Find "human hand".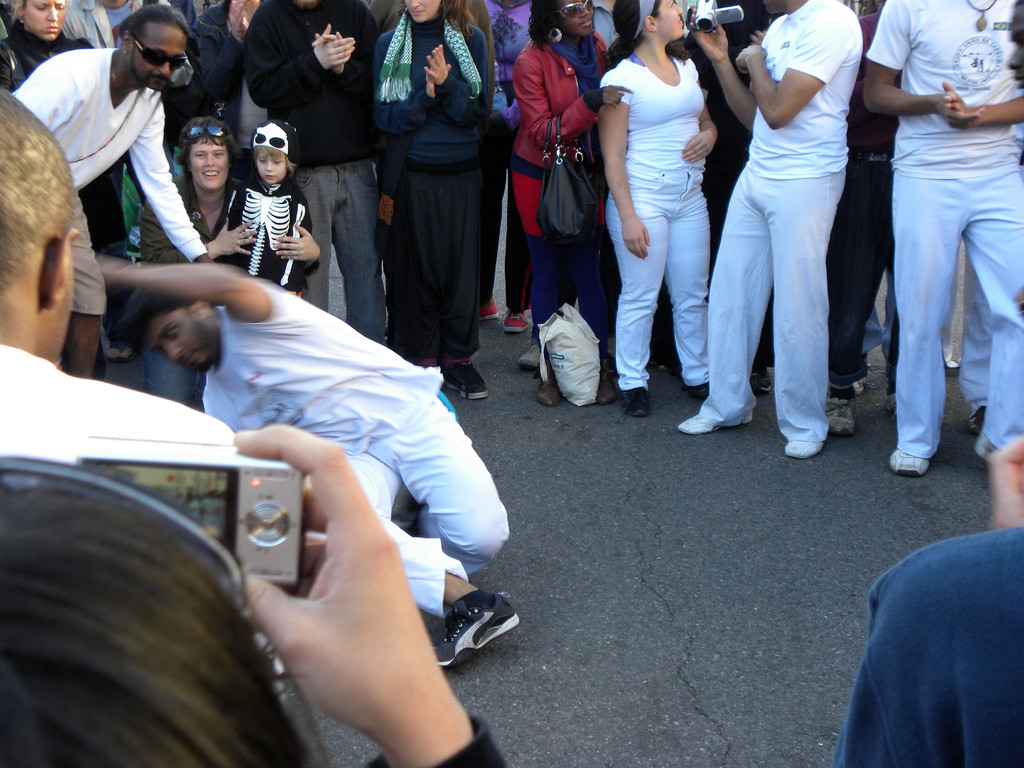
box=[932, 89, 986, 131].
